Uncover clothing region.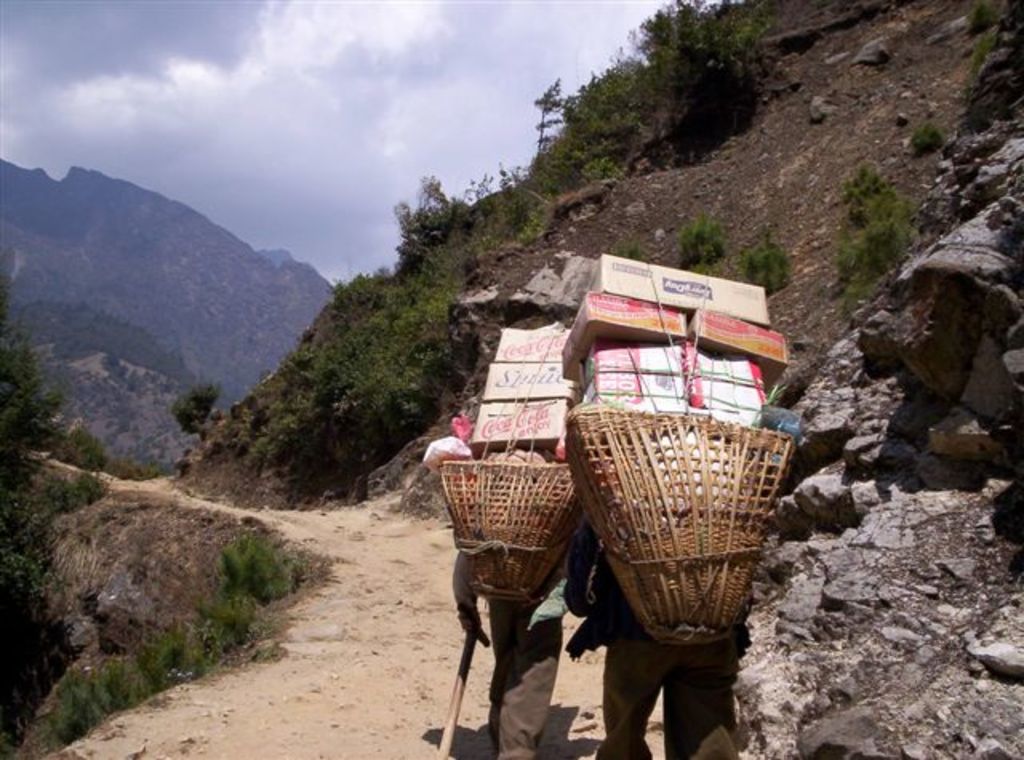
Uncovered: 570, 534, 755, 758.
